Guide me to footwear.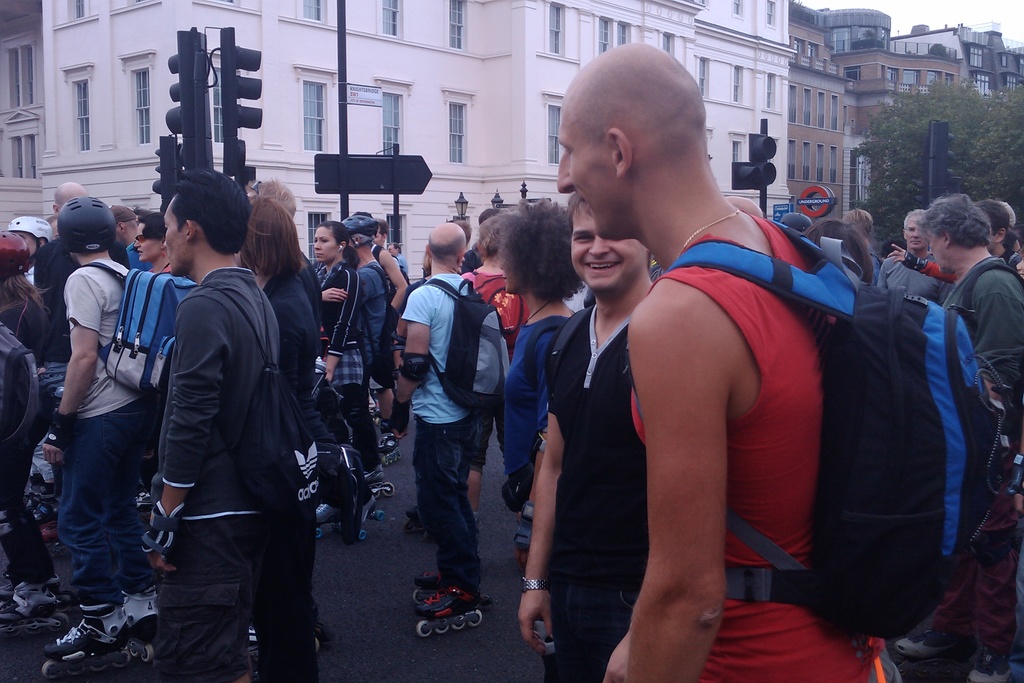
Guidance: {"x1": 0, "y1": 570, "x2": 18, "y2": 609}.
